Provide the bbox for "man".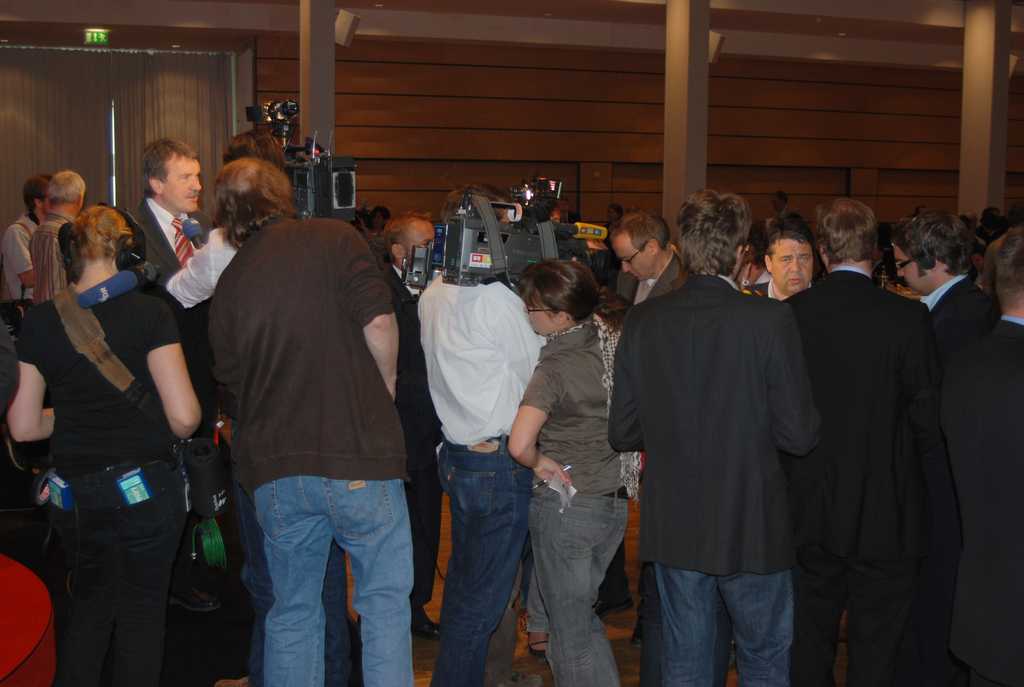
(378,210,445,645).
